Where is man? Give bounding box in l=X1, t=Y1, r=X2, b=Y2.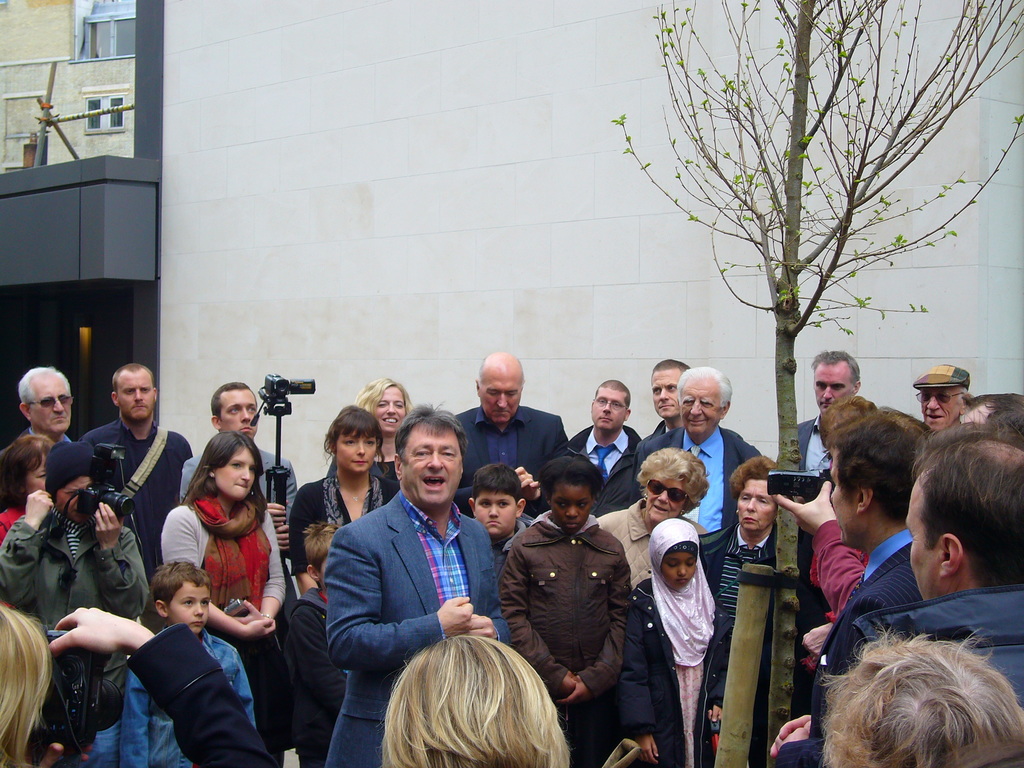
l=294, t=421, r=520, b=714.
